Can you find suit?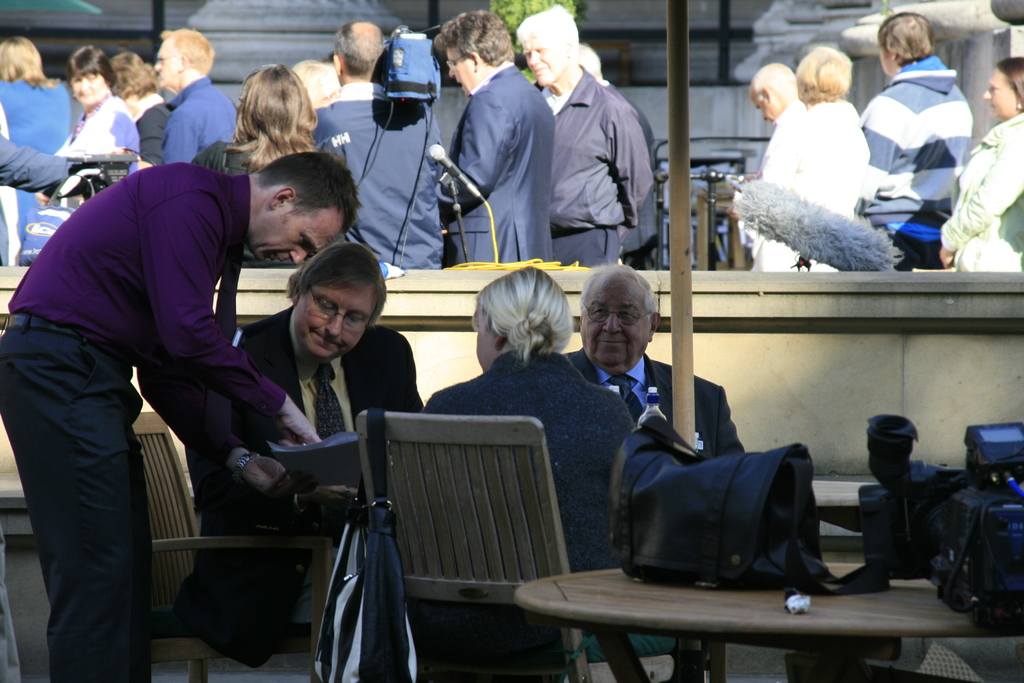
Yes, bounding box: [570, 346, 740, 462].
